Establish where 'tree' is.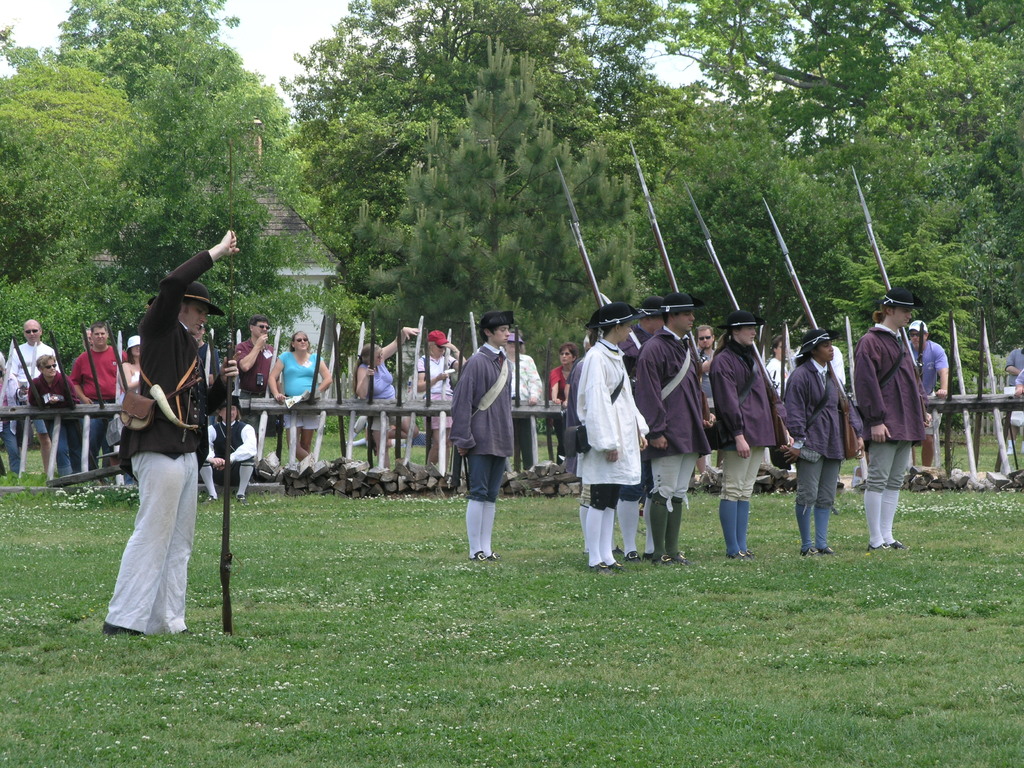
Established at 39 0 297 325.
